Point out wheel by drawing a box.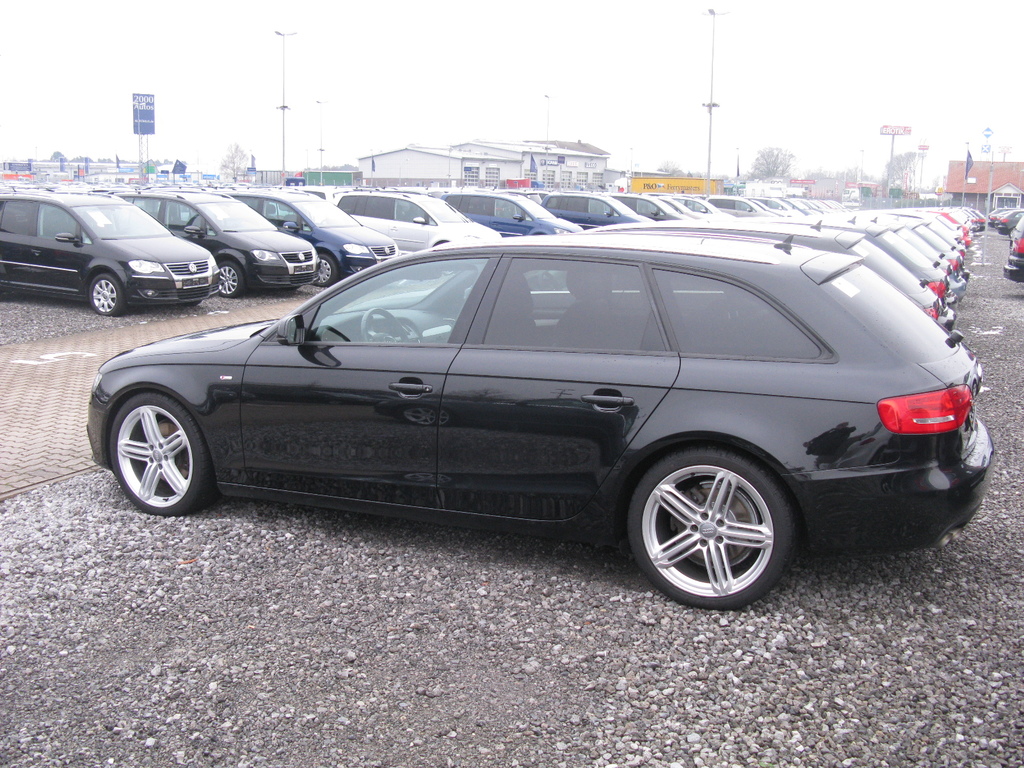
[x1=628, y1=452, x2=790, y2=610].
